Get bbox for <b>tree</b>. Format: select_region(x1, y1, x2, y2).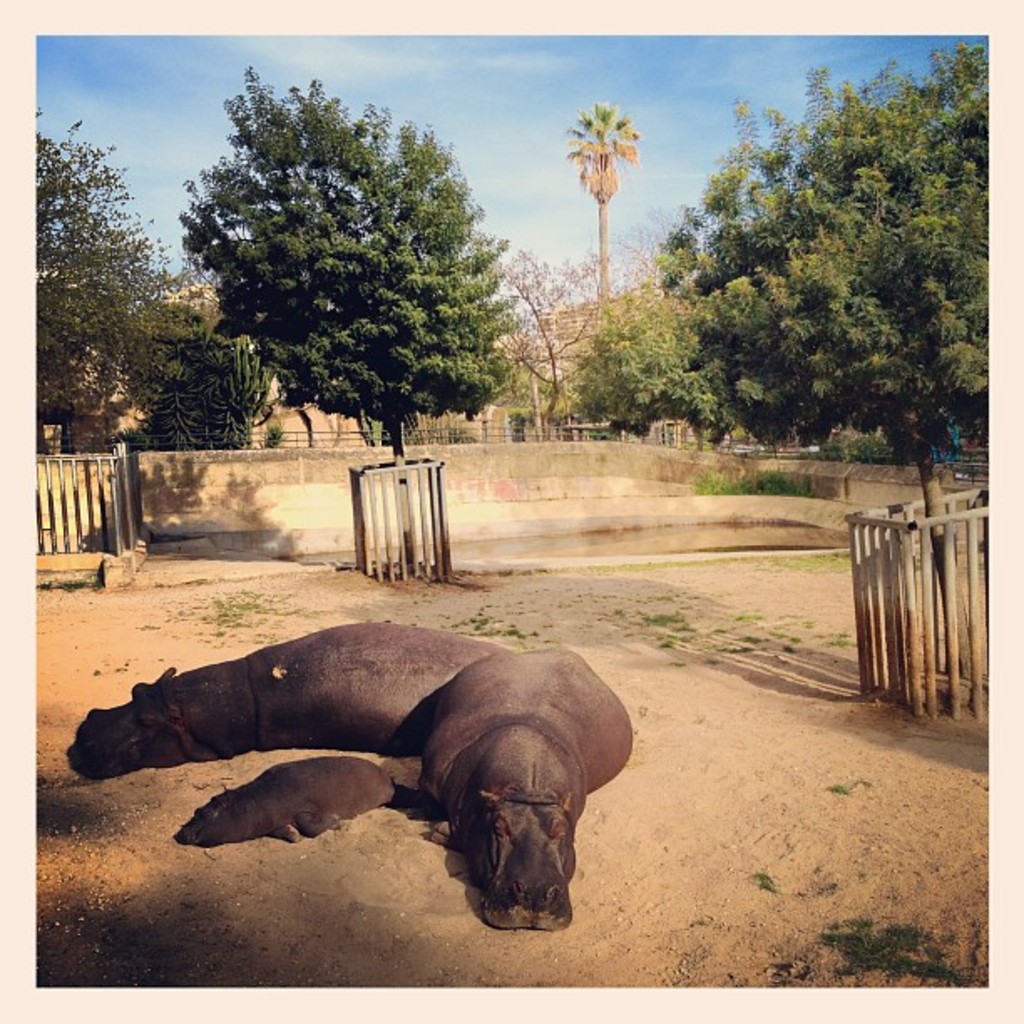
select_region(166, 75, 544, 480).
